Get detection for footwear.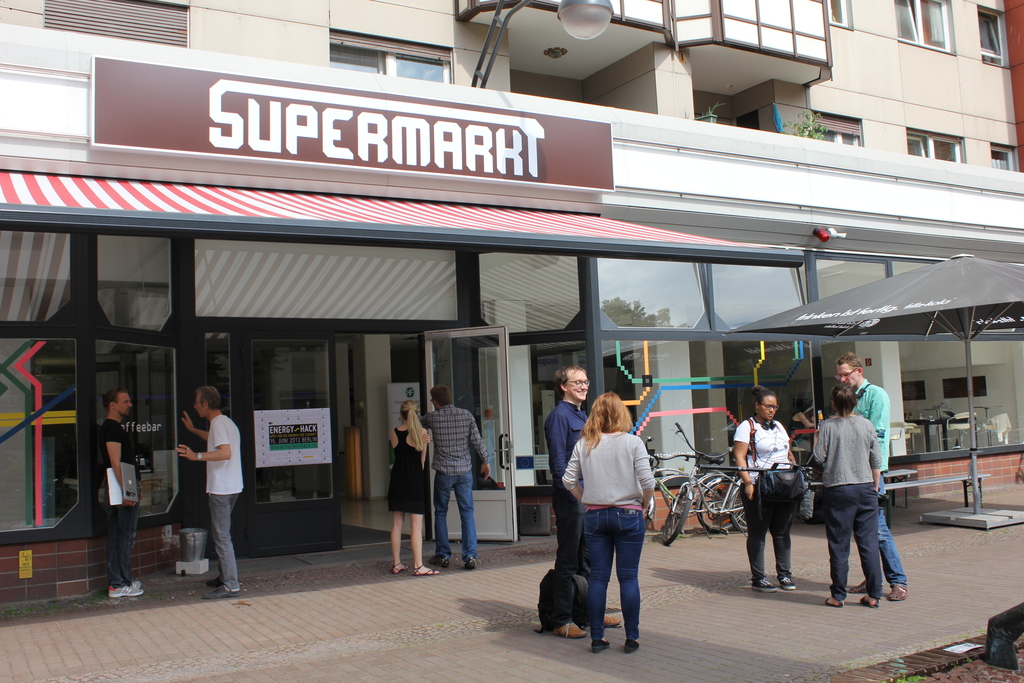
Detection: crop(429, 557, 447, 568).
